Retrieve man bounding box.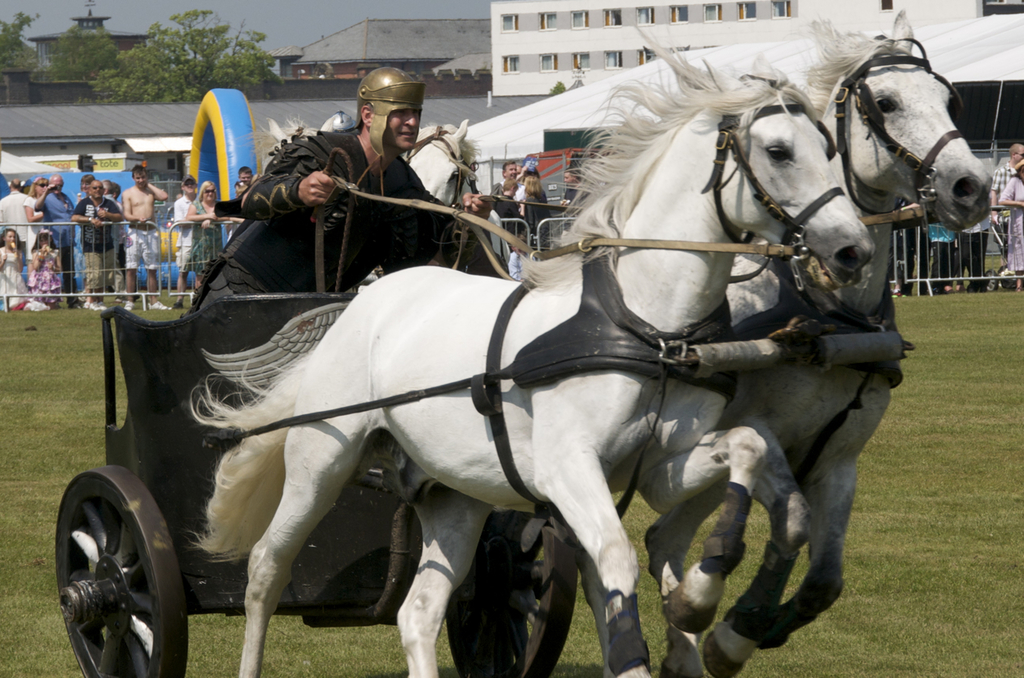
Bounding box: (x1=170, y1=173, x2=200, y2=307).
